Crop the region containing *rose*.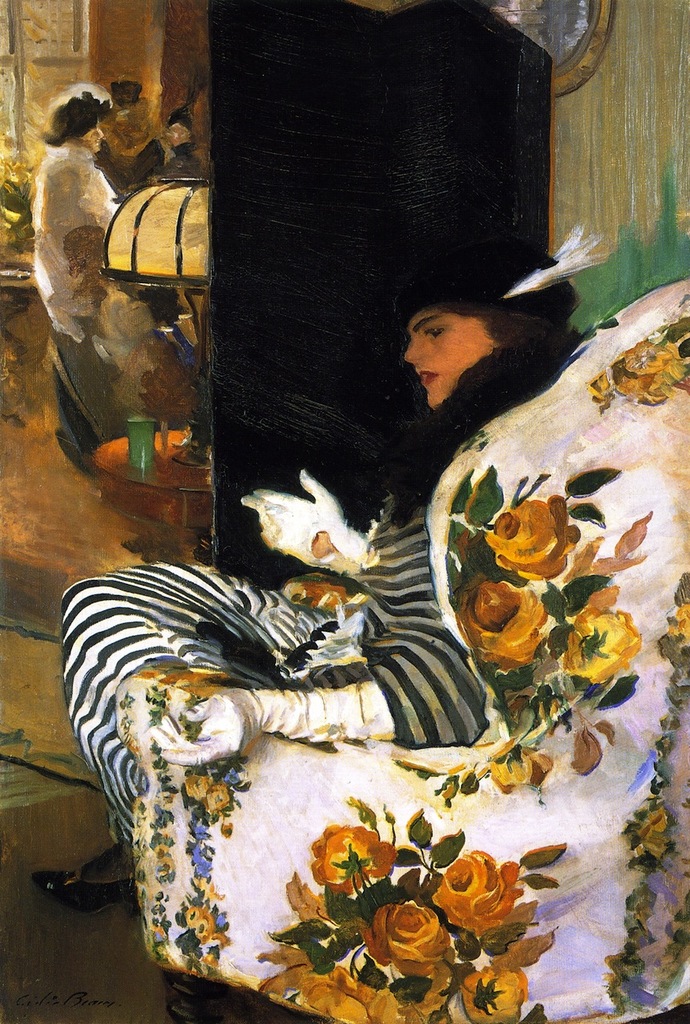
Crop region: 486 494 579 586.
